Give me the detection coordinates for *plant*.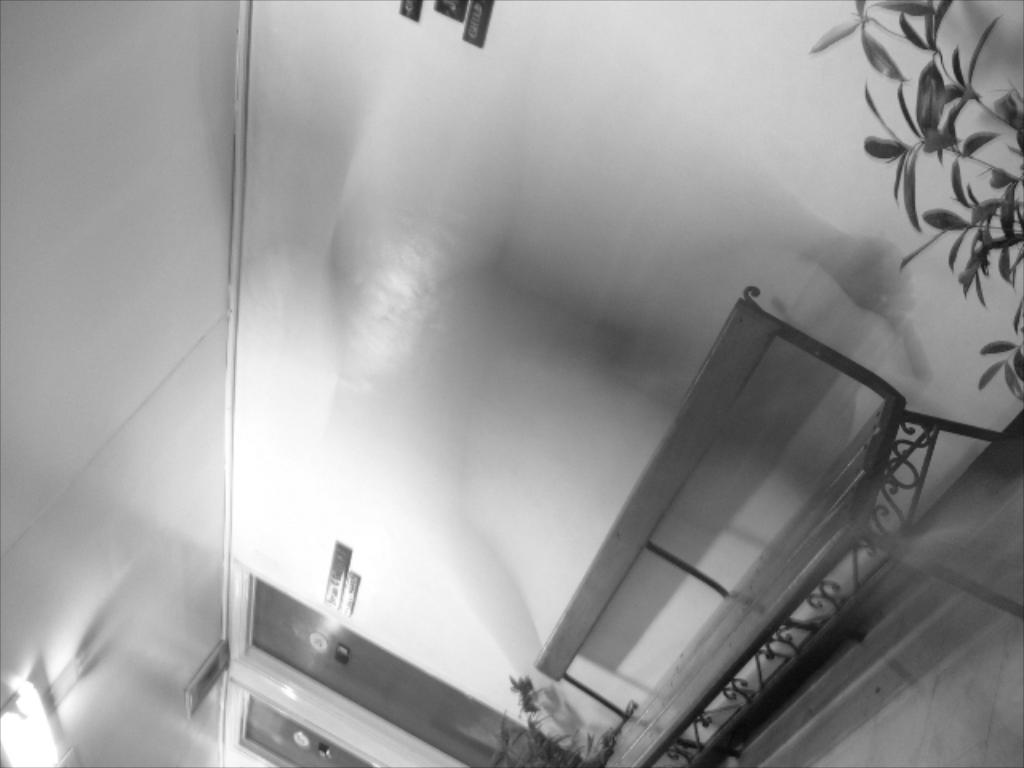
l=491, t=669, r=634, b=766.
